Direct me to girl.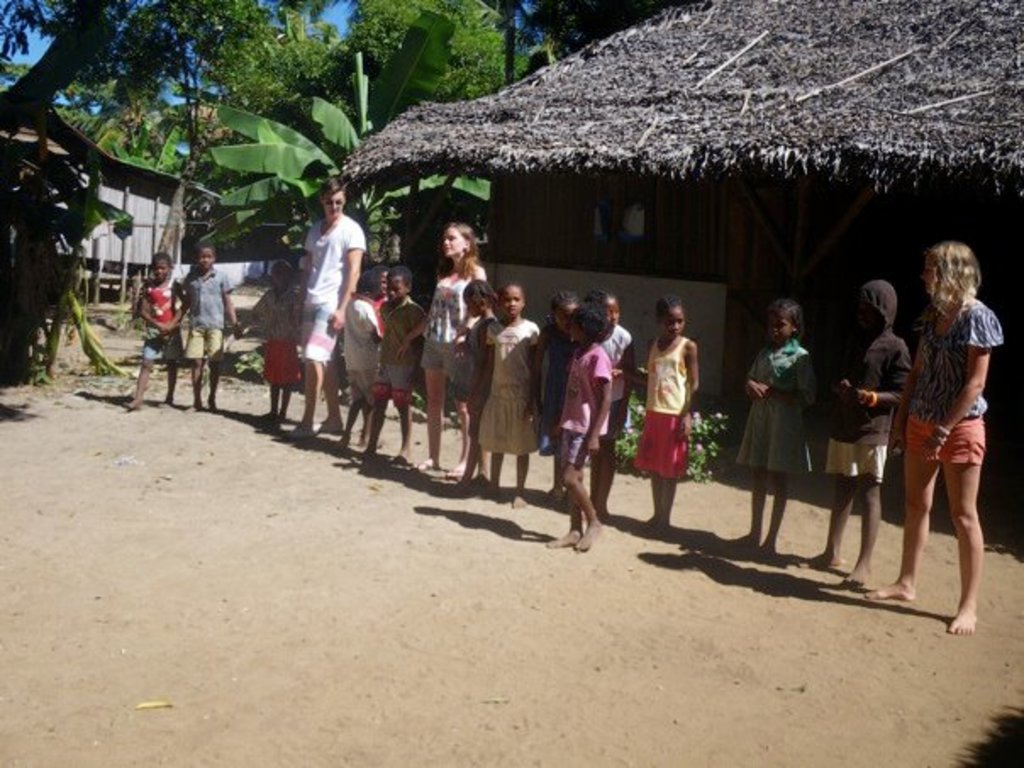
Direction: bbox(543, 307, 609, 546).
